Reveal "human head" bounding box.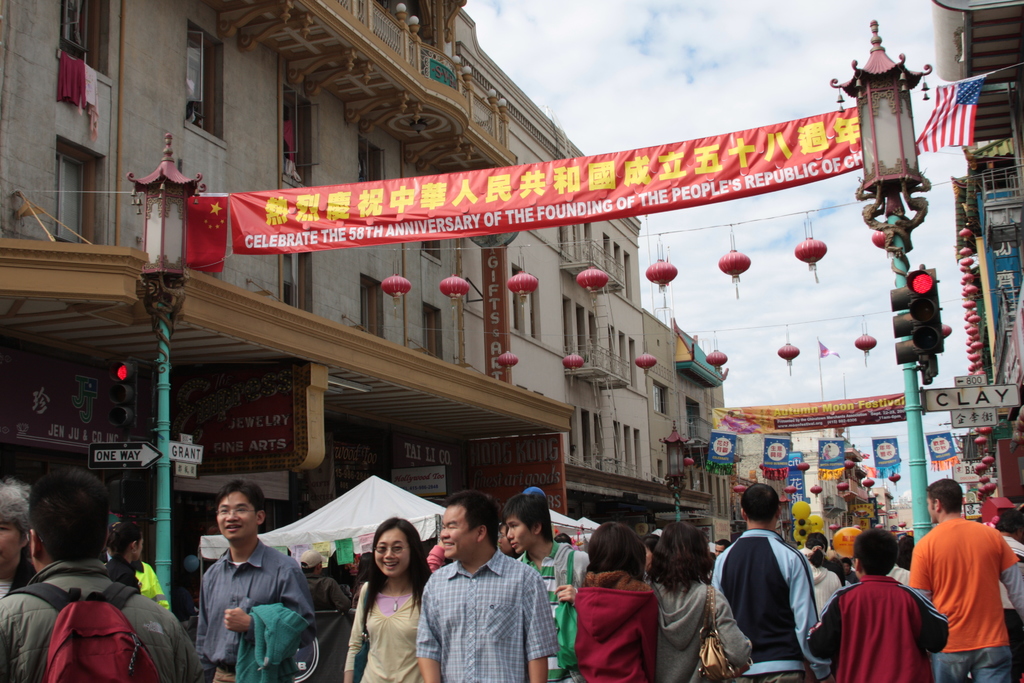
Revealed: x1=0 y1=481 x2=29 y2=574.
